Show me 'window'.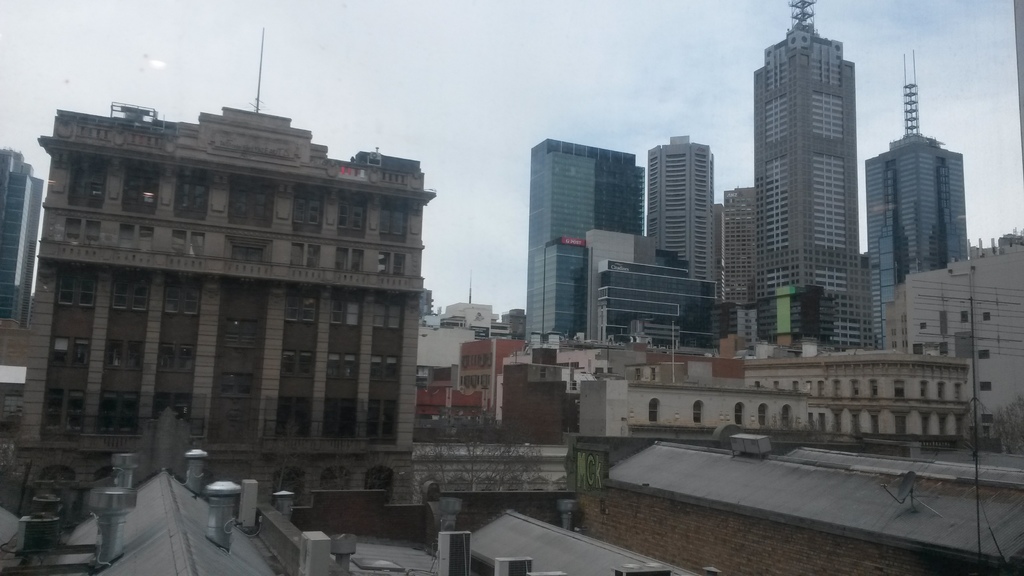
'window' is here: 113,222,150,252.
